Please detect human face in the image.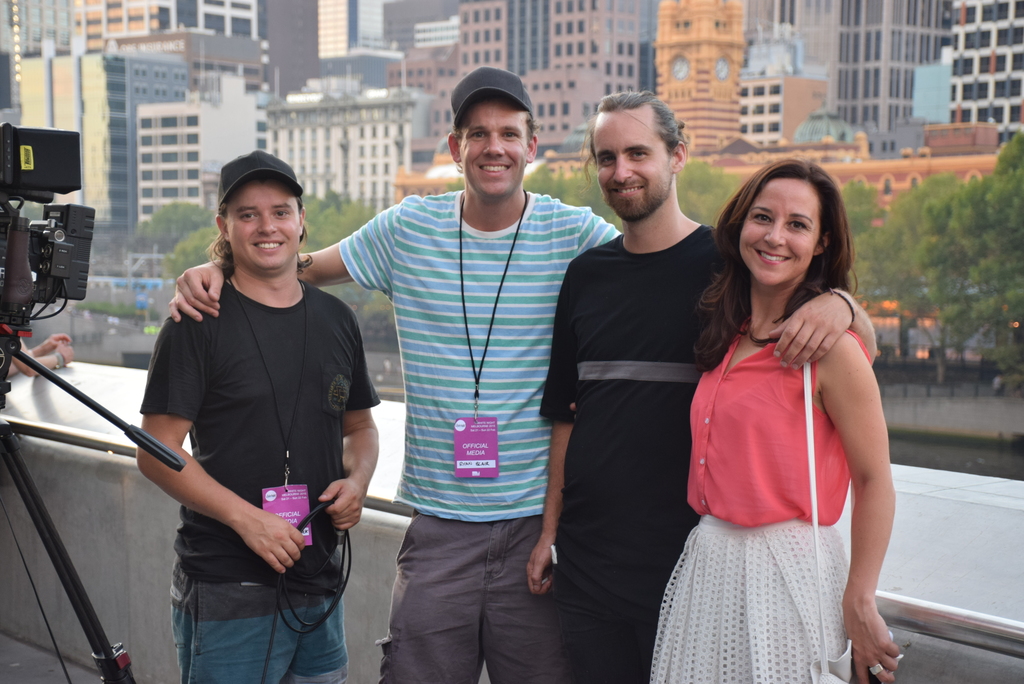
[223,180,300,267].
